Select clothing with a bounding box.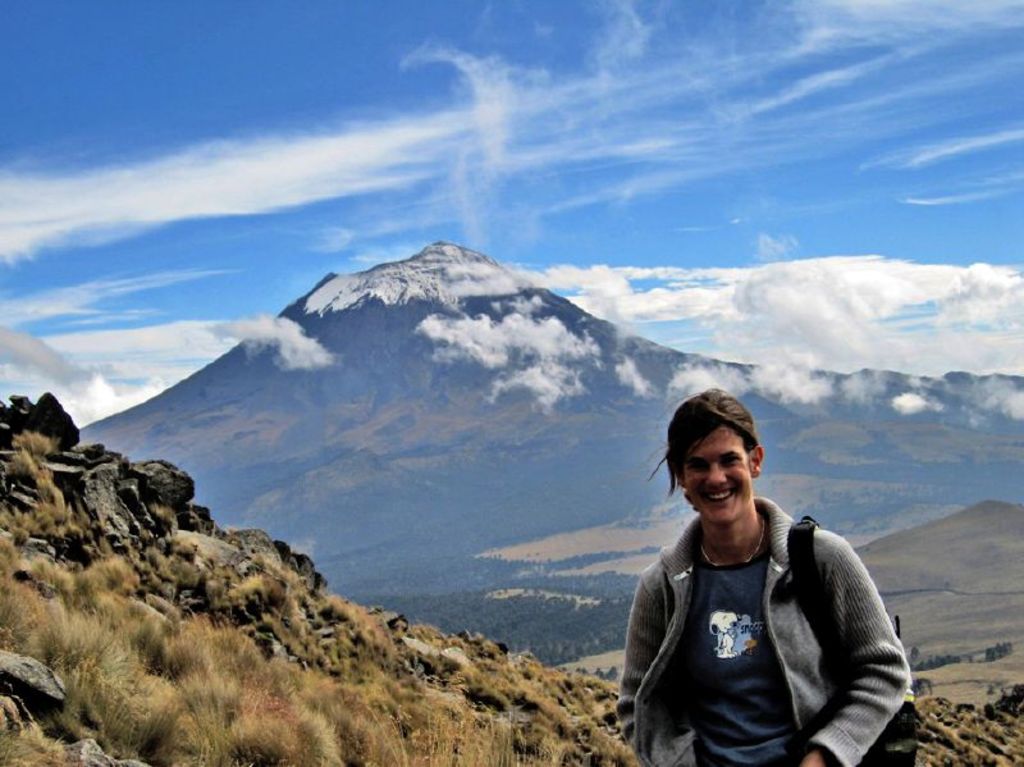
Rect(612, 497, 911, 766).
